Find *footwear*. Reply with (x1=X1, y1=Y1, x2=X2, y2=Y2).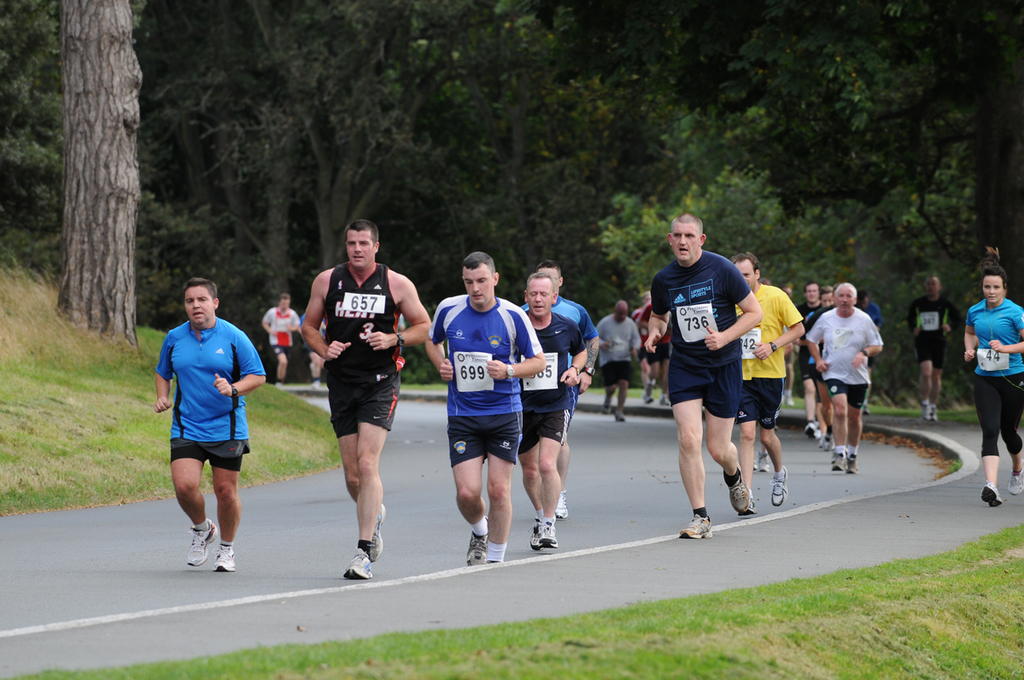
(x1=187, y1=520, x2=225, y2=566).
